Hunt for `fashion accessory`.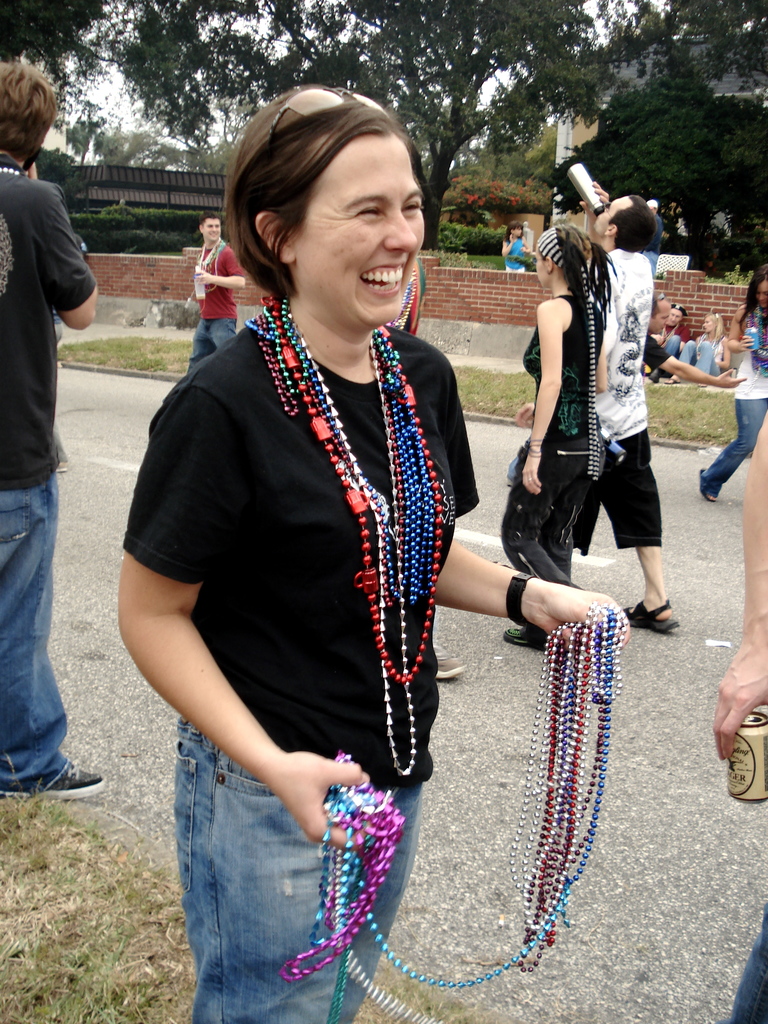
Hunted down at rect(0, 755, 107, 804).
